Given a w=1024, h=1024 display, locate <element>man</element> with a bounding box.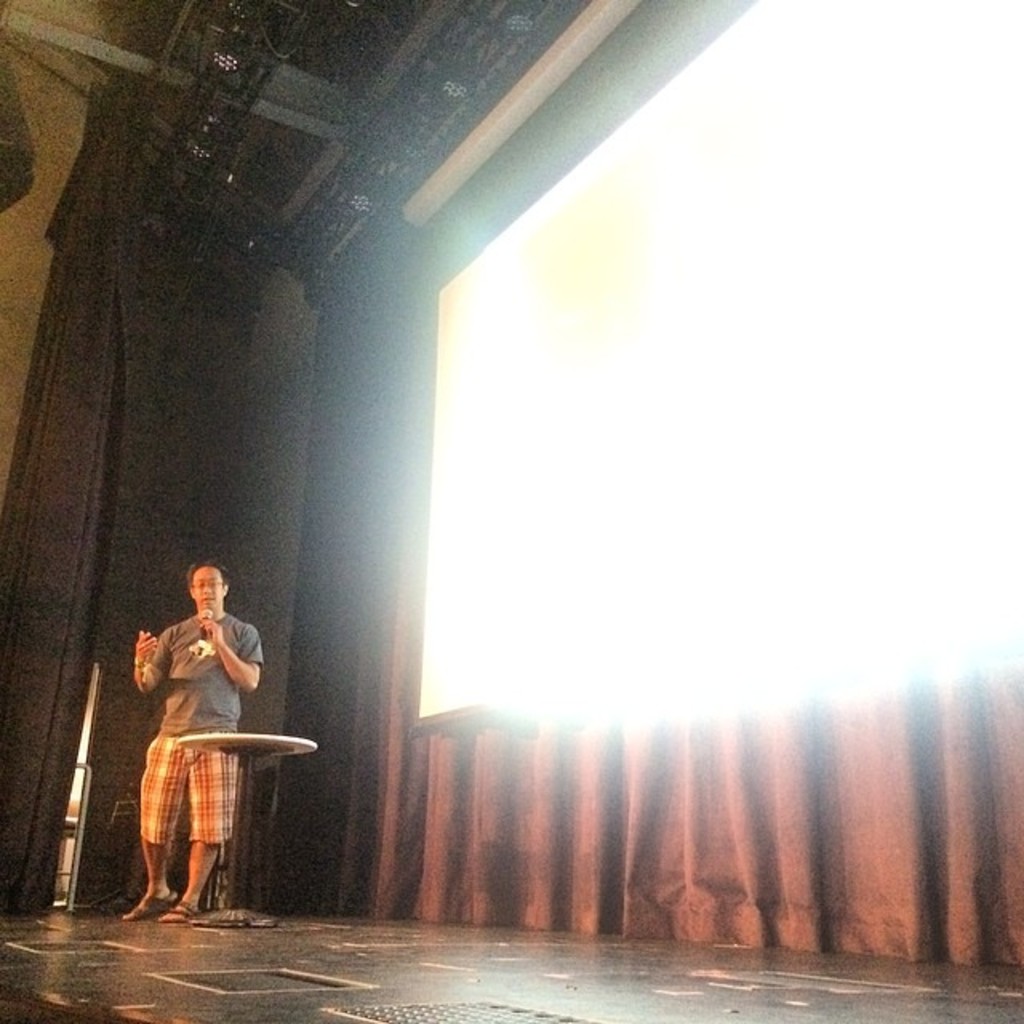
Located: [left=120, top=582, right=288, bottom=896].
